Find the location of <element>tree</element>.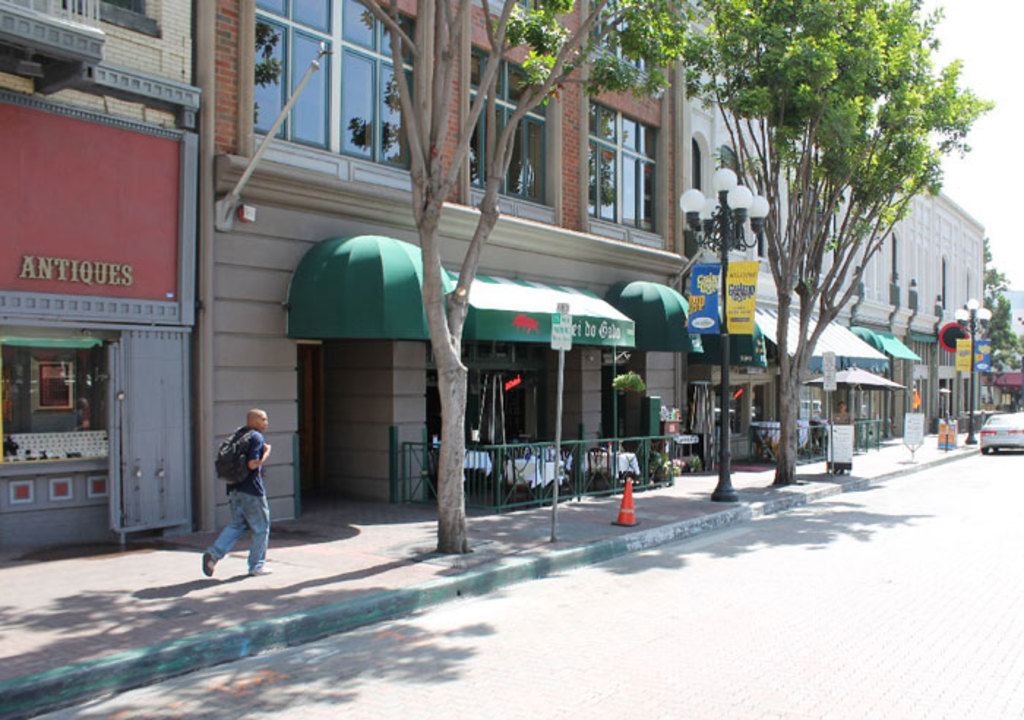
Location: <region>970, 236, 1023, 405</region>.
